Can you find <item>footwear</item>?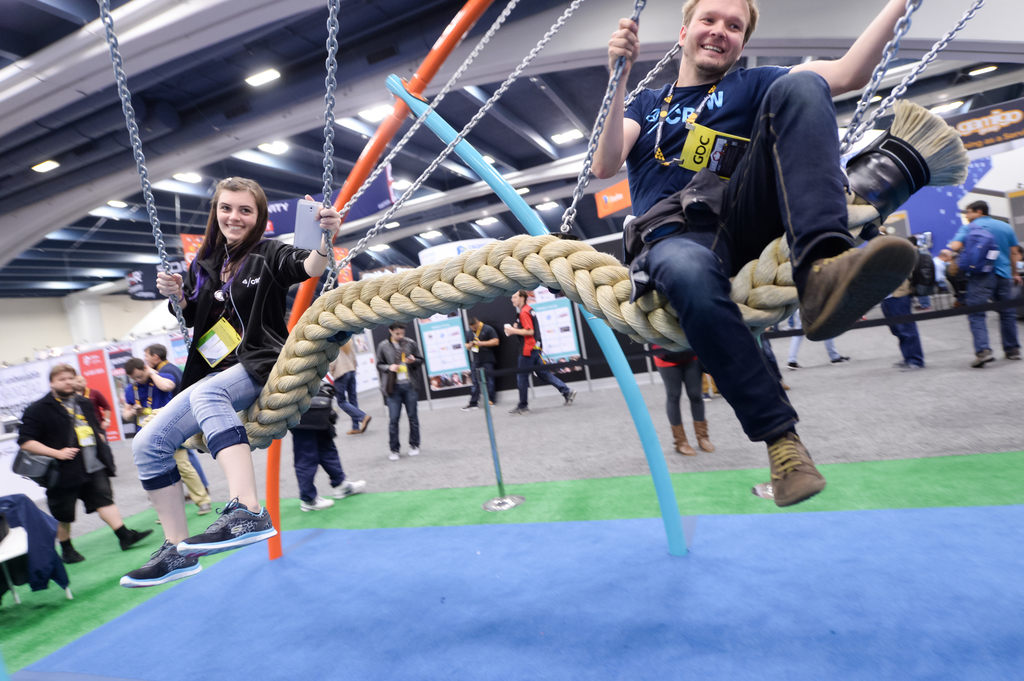
Yes, bounding box: 487:394:496:408.
